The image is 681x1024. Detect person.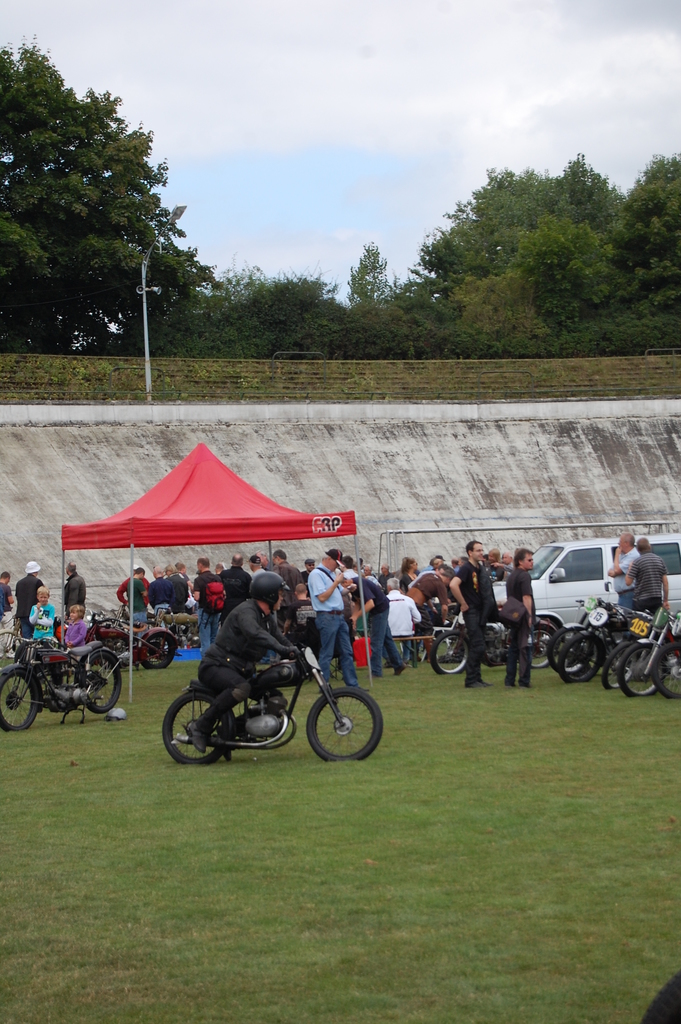
Detection: 387:575:422:662.
